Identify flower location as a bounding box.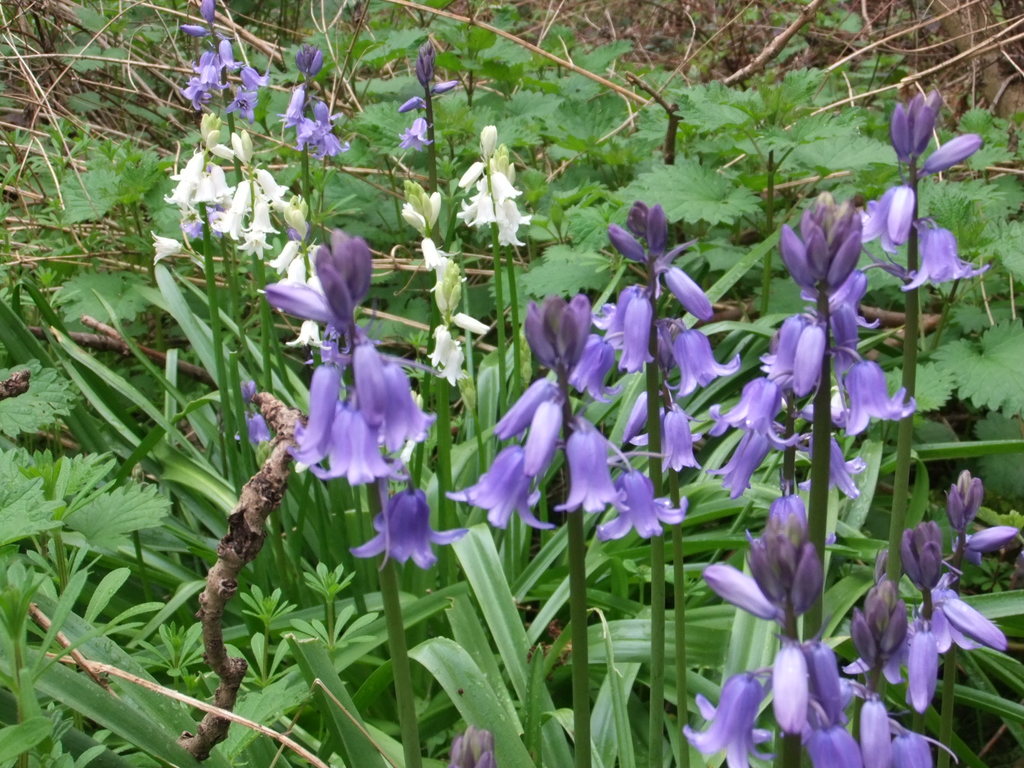
{"left": 661, "top": 396, "right": 712, "bottom": 477}.
